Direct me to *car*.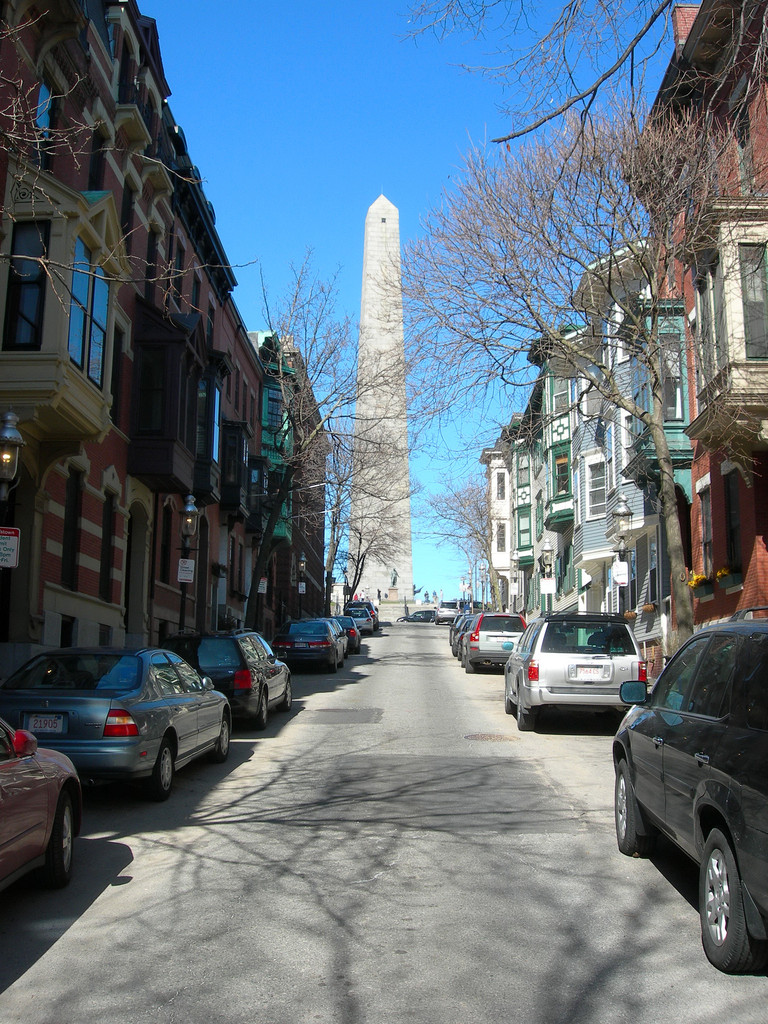
Direction: (x1=396, y1=609, x2=436, y2=623).
